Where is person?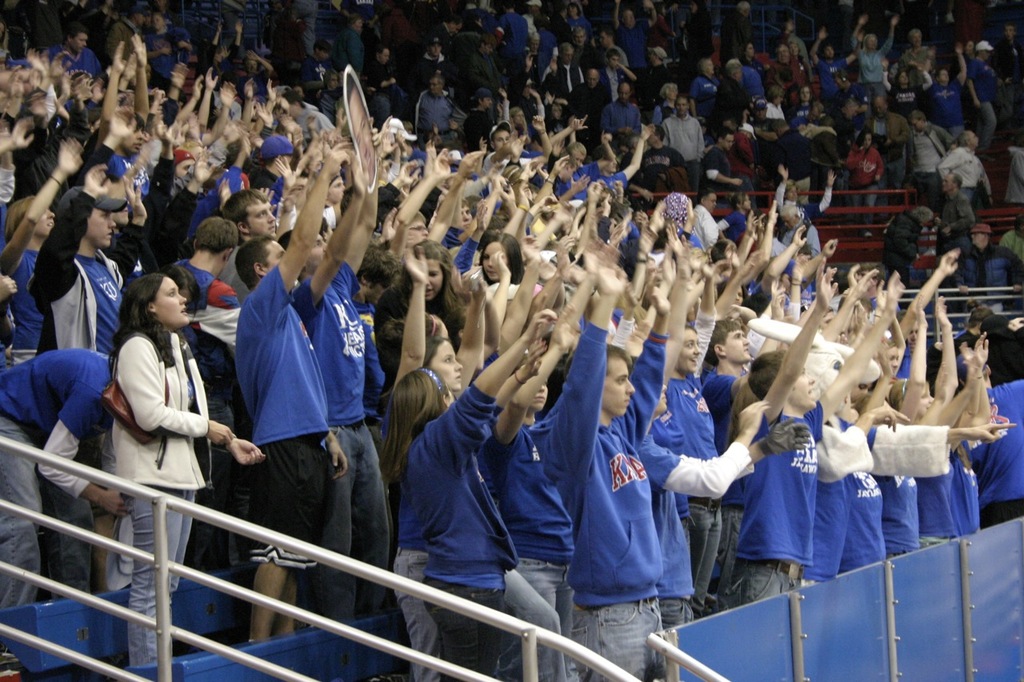
Rect(699, 129, 742, 209).
